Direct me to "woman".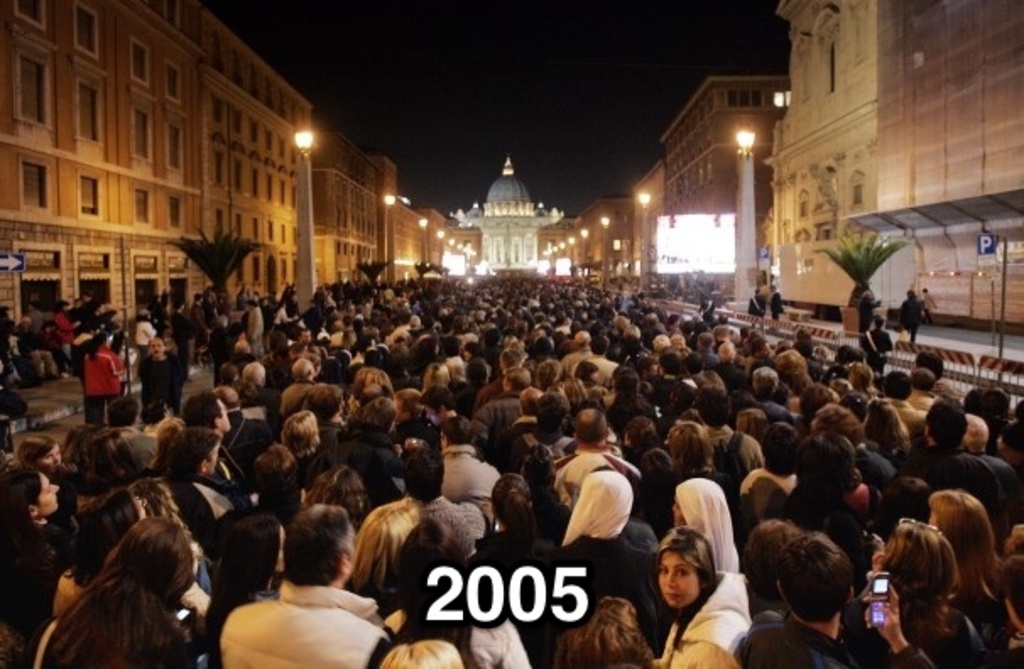
Direction: rect(723, 422, 759, 476).
